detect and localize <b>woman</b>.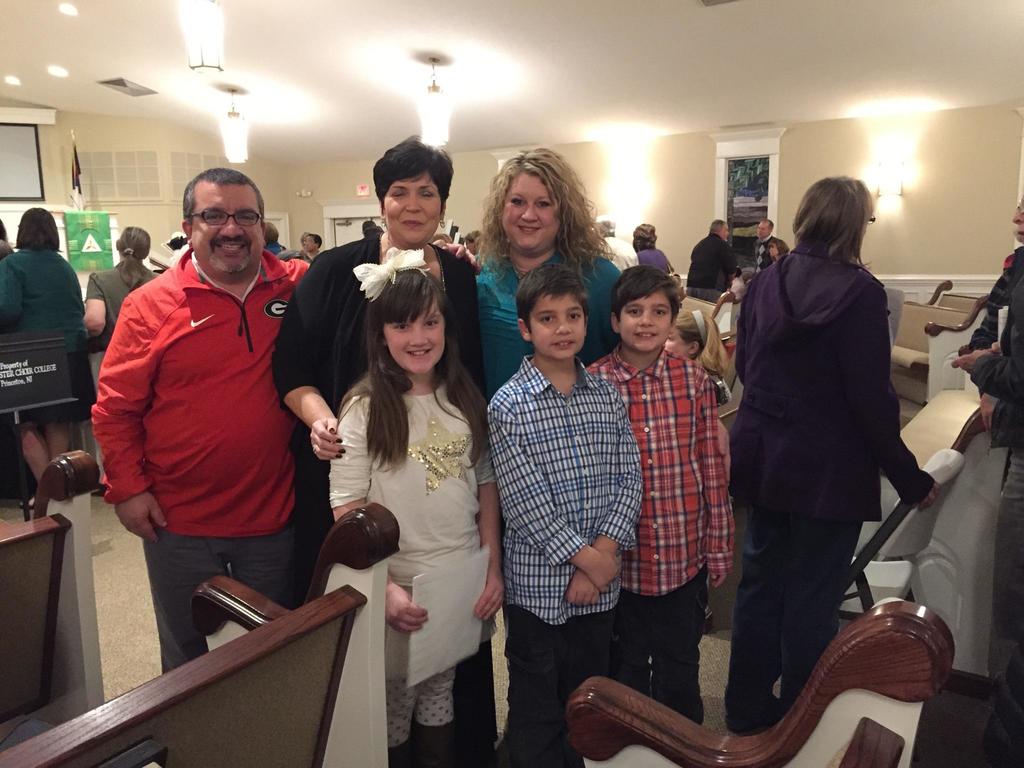
Localized at <region>81, 225, 161, 499</region>.
